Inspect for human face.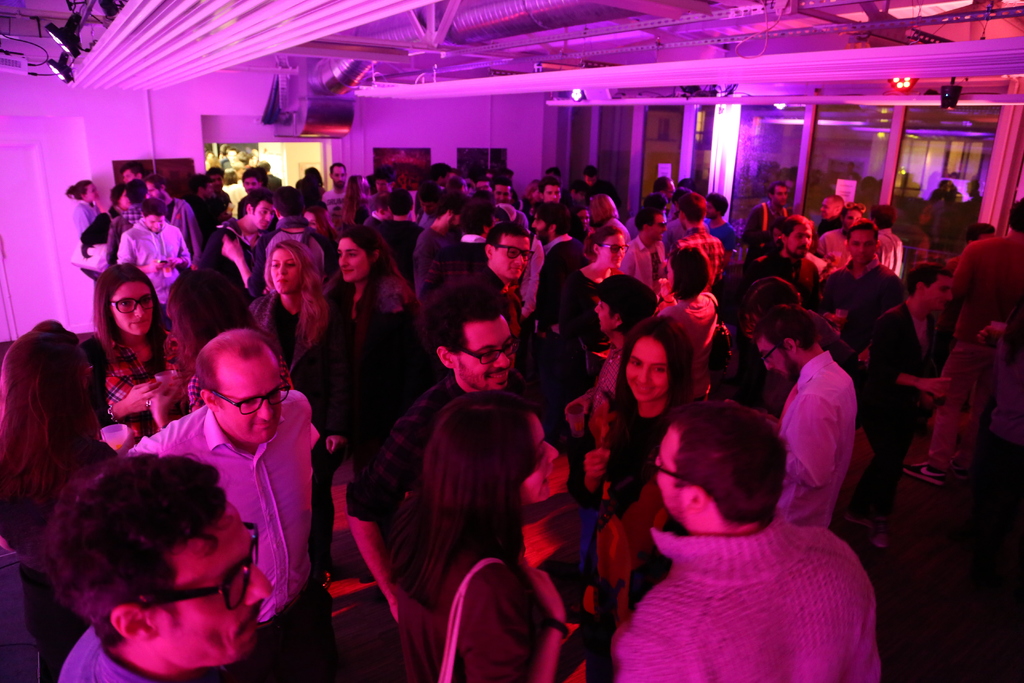
Inspection: (x1=625, y1=338, x2=666, y2=405).
